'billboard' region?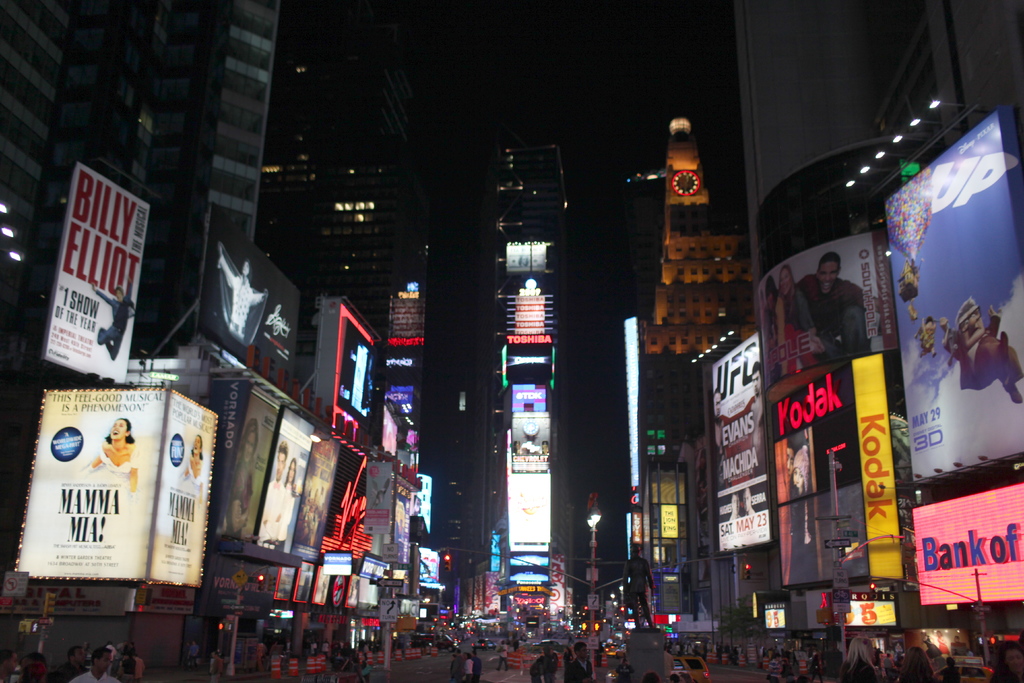
(left=510, top=415, right=554, bottom=473)
